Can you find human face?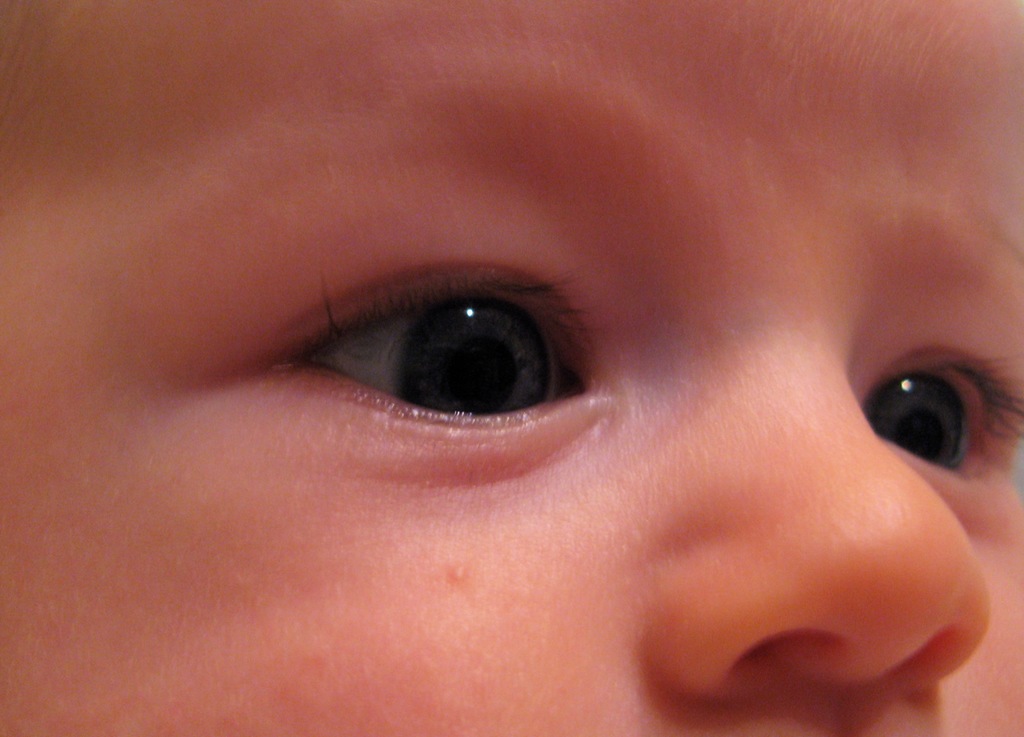
Yes, bounding box: rect(0, 0, 1023, 736).
